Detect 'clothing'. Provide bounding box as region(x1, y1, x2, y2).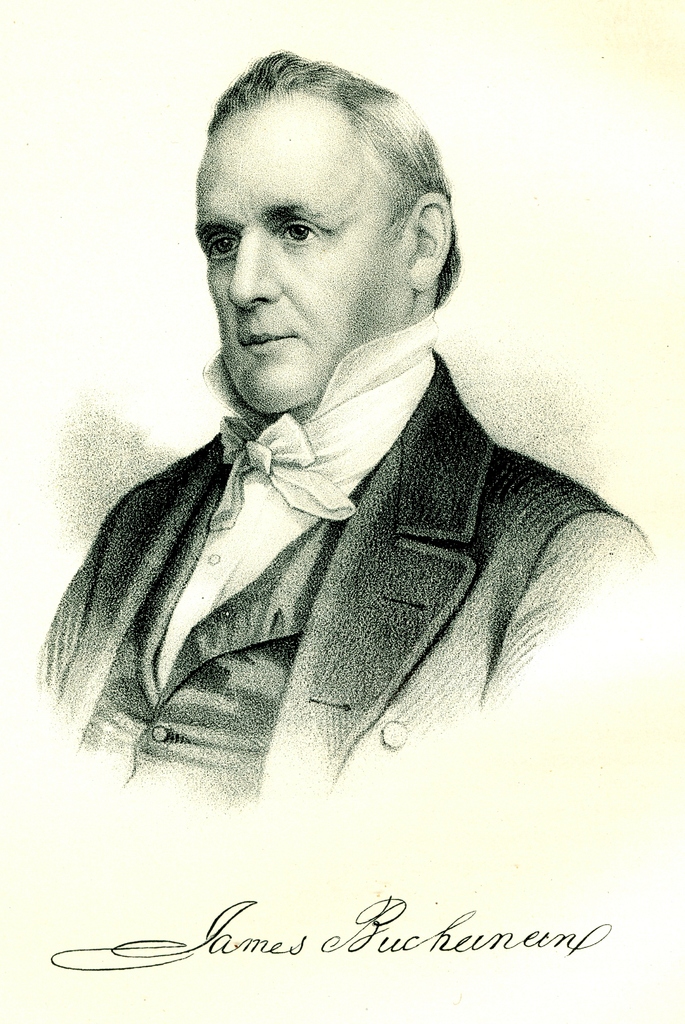
region(37, 311, 663, 838).
